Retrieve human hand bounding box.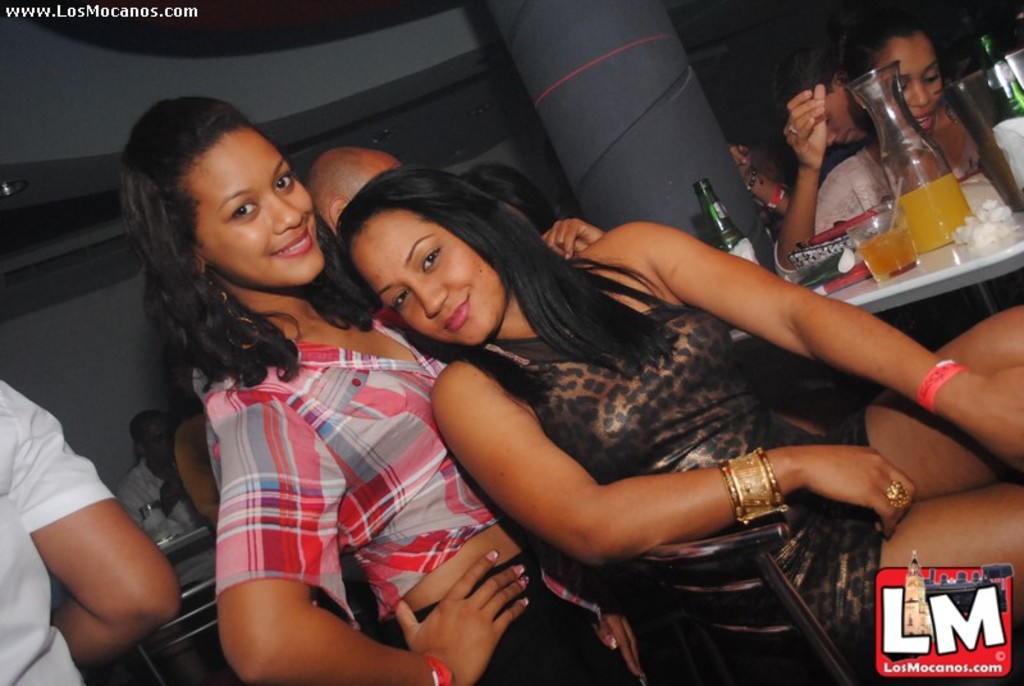
Bounding box: region(541, 216, 607, 265).
